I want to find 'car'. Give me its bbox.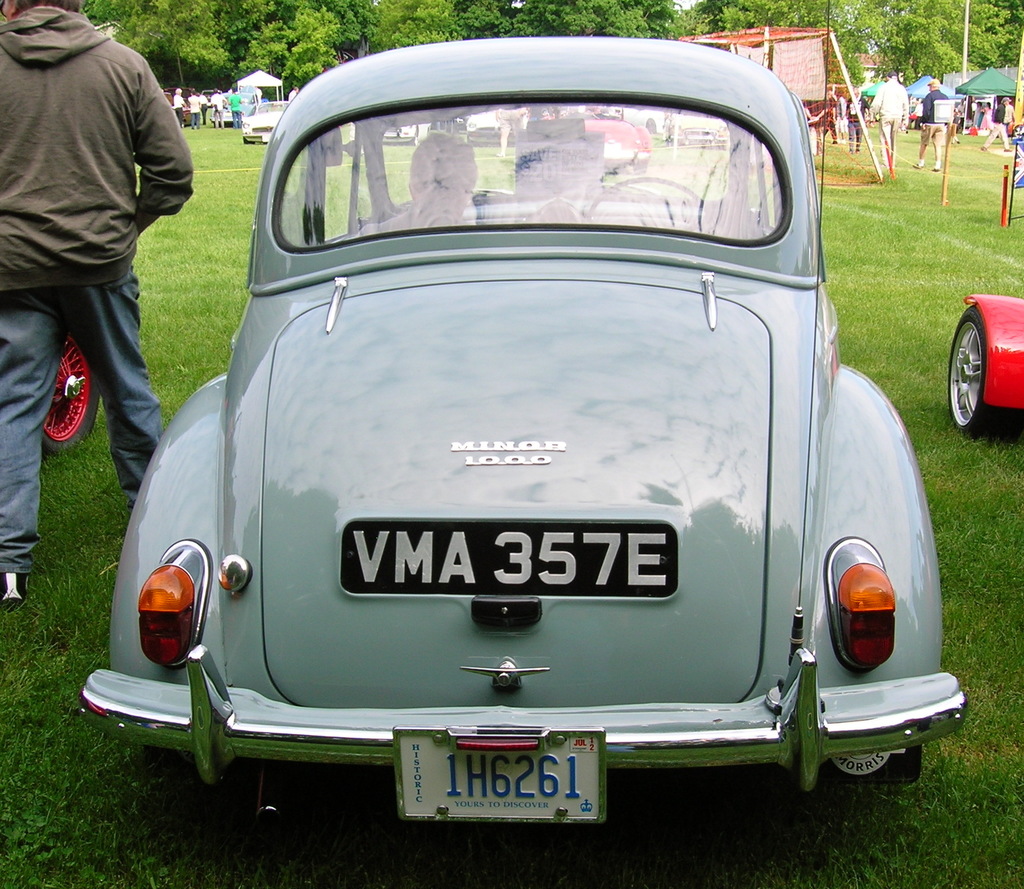
bbox=[240, 102, 287, 147].
